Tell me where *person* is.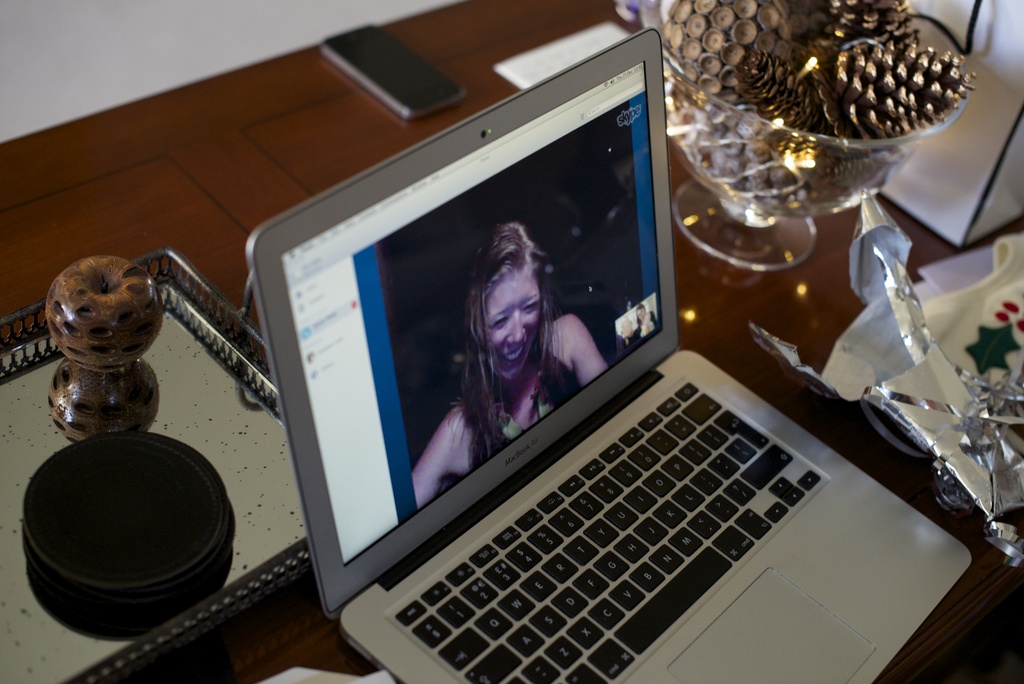
*person* is at x1=622 y1=301 x2=658 y2=343.
